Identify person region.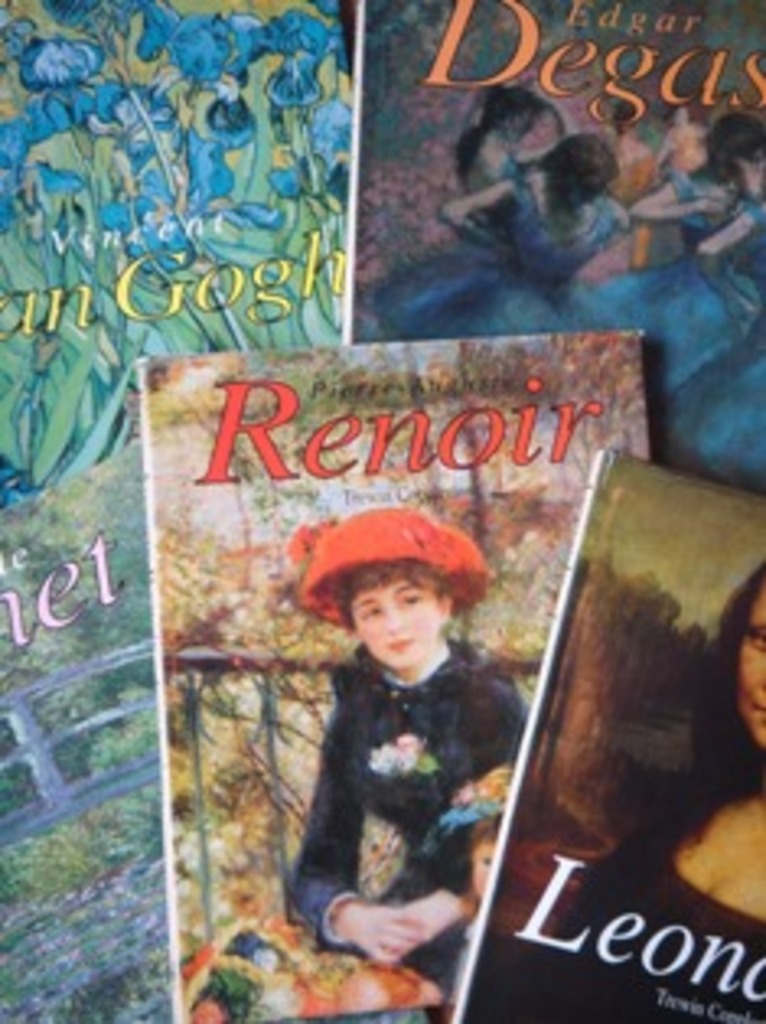
Region: 486:564:763:1021.
